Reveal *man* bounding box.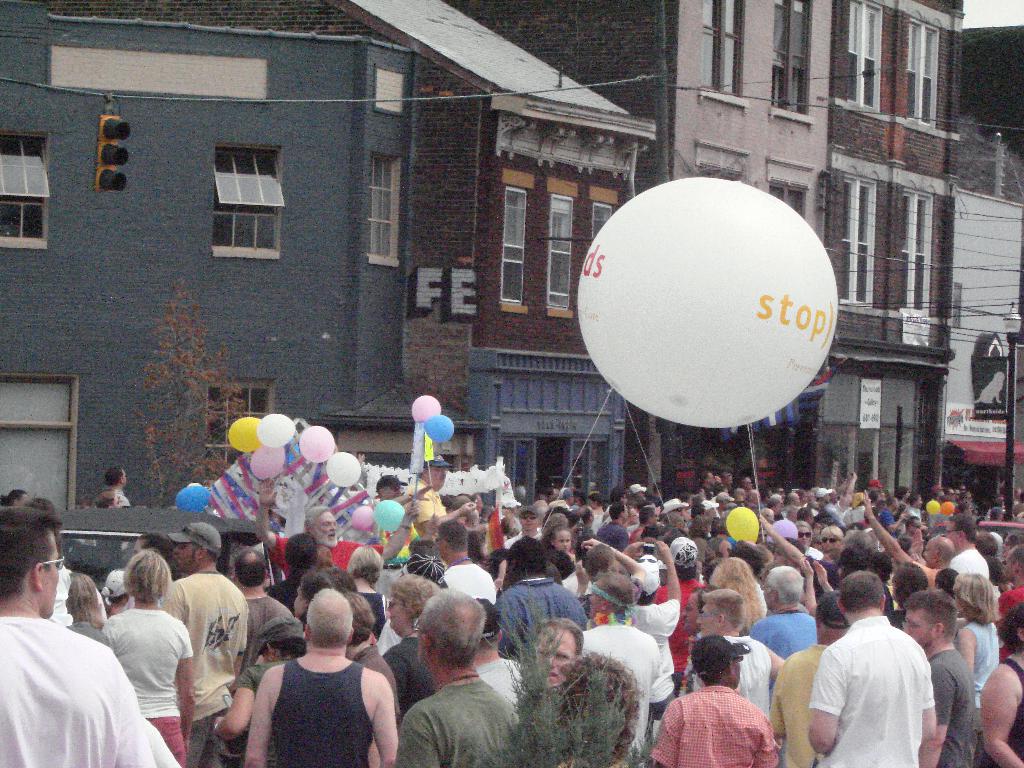
Revealed: bbox=[733, 484, 744, 509].
